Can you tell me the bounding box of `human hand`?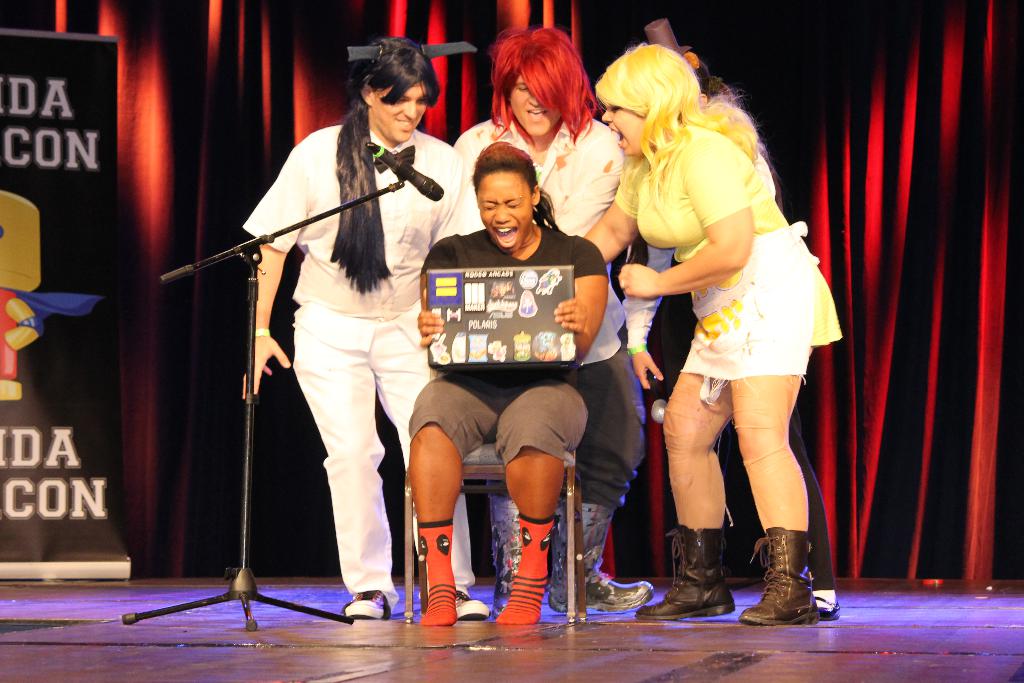
crop(630, 349, 665, 388).
